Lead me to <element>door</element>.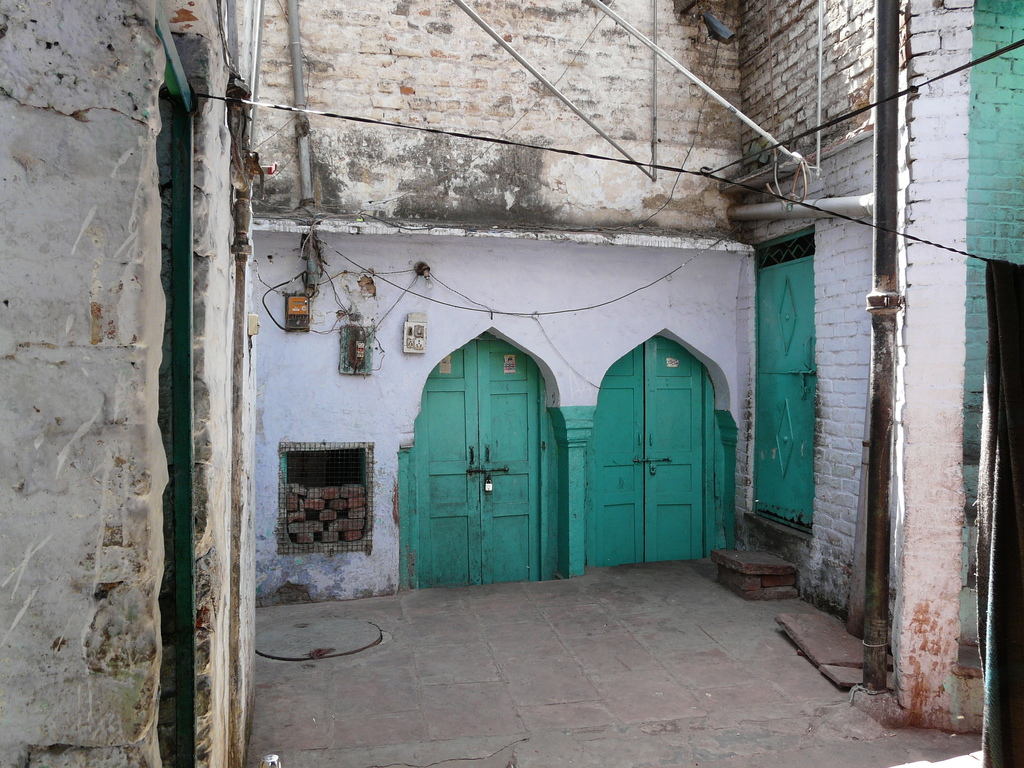
Lead to box(390, 333, 576, 612).
